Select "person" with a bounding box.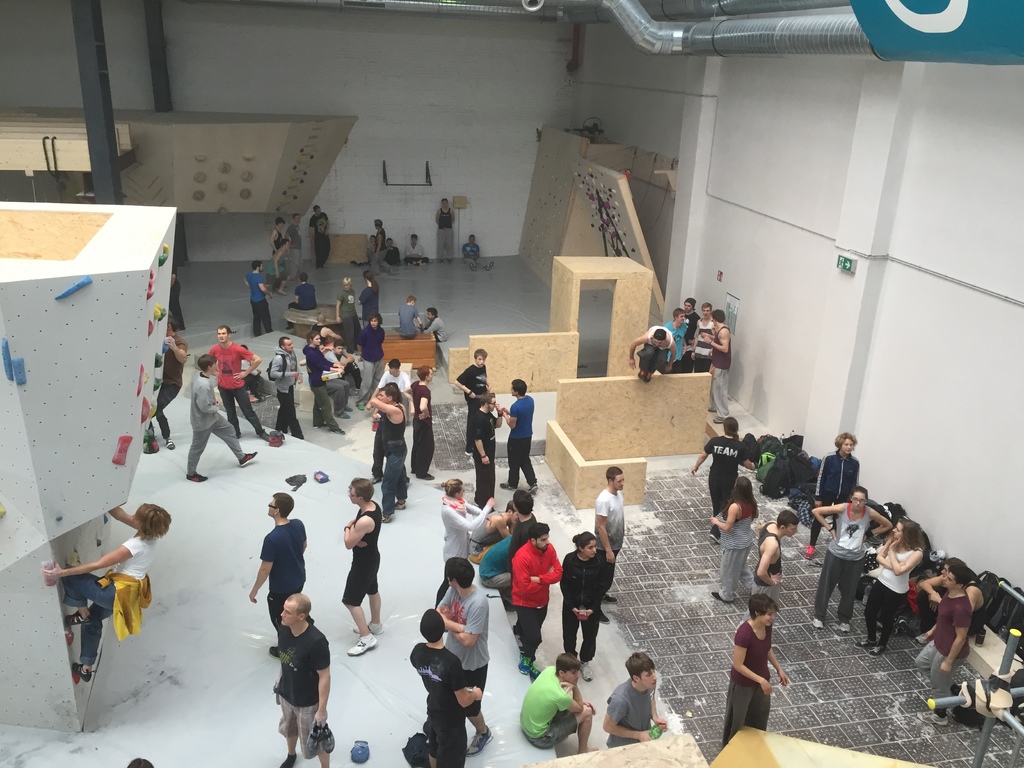
<bbox>189, 349, 253, 482</bbox>.
